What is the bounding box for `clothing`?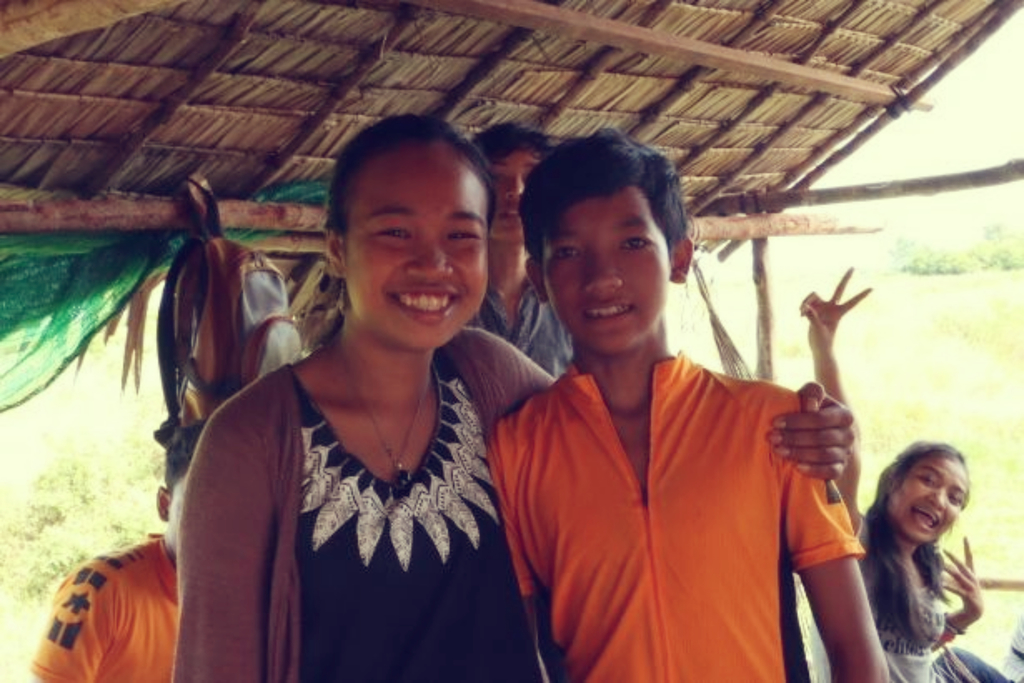
crop(173, 322, 563, 682).
